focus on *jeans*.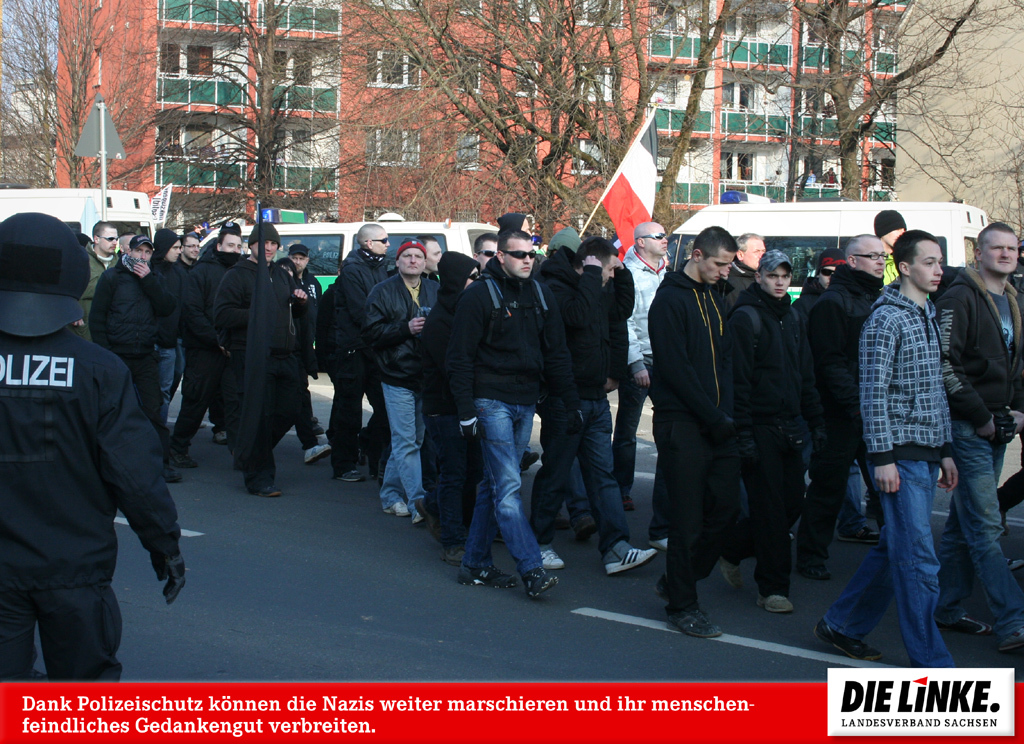
Focused at 461:392:551:601.
